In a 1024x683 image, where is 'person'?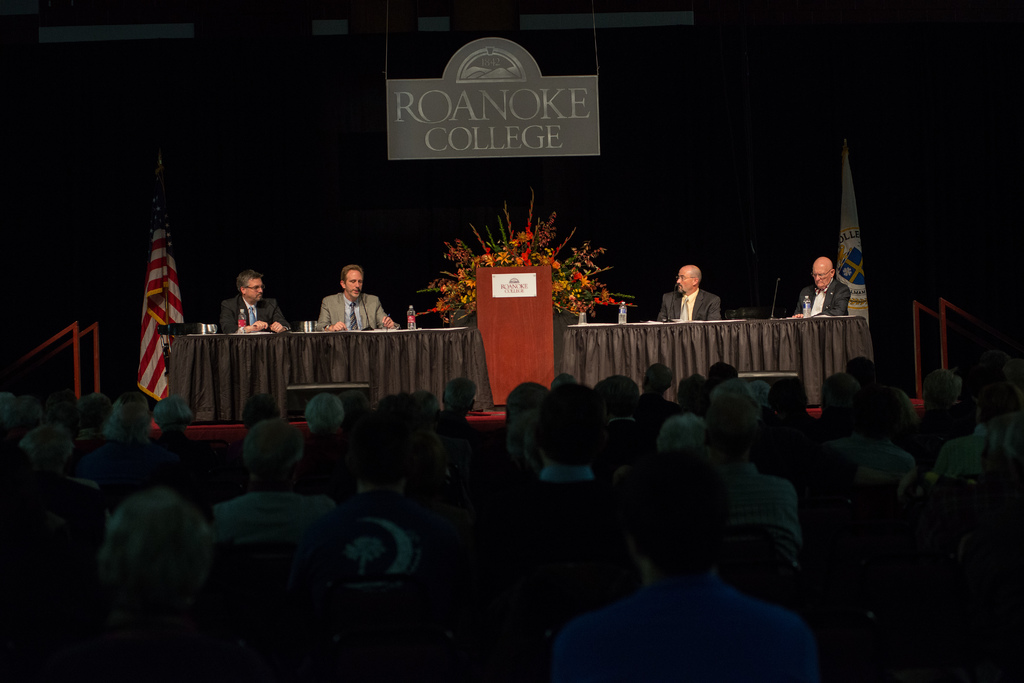
{"left": 216, "top": 268, "right": 289, "bottom": 335}.
